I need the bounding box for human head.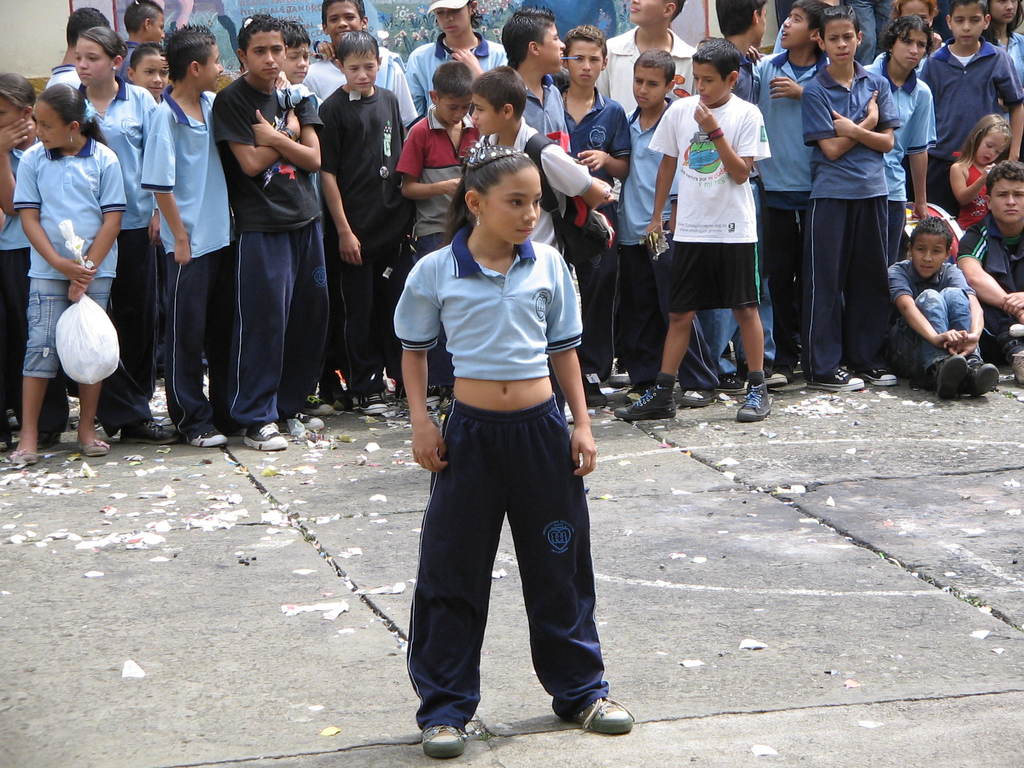
Here it is: rect(778, 0, 833, 51).
